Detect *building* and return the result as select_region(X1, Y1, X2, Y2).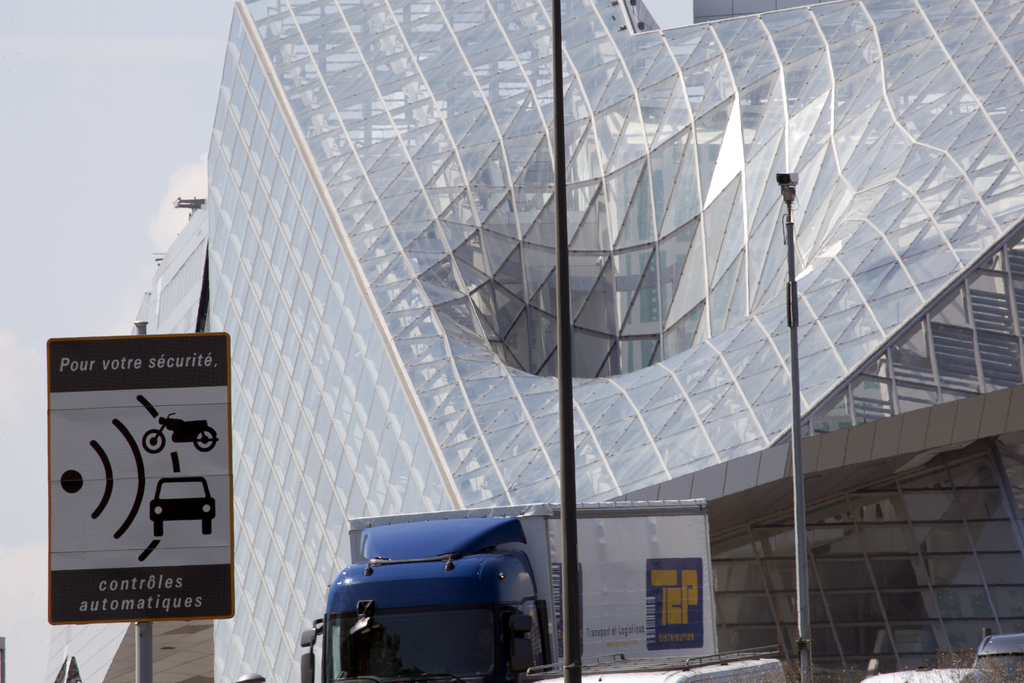
select_region(42, 0, 1023, 682).
